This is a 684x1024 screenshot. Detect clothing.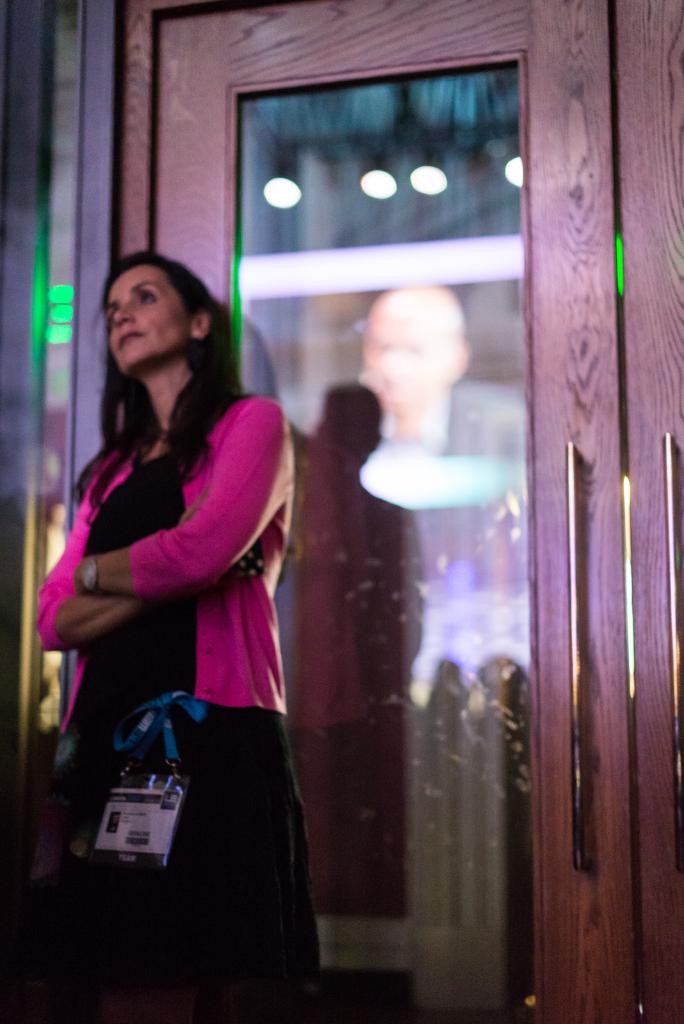
15:410:333:1020.
